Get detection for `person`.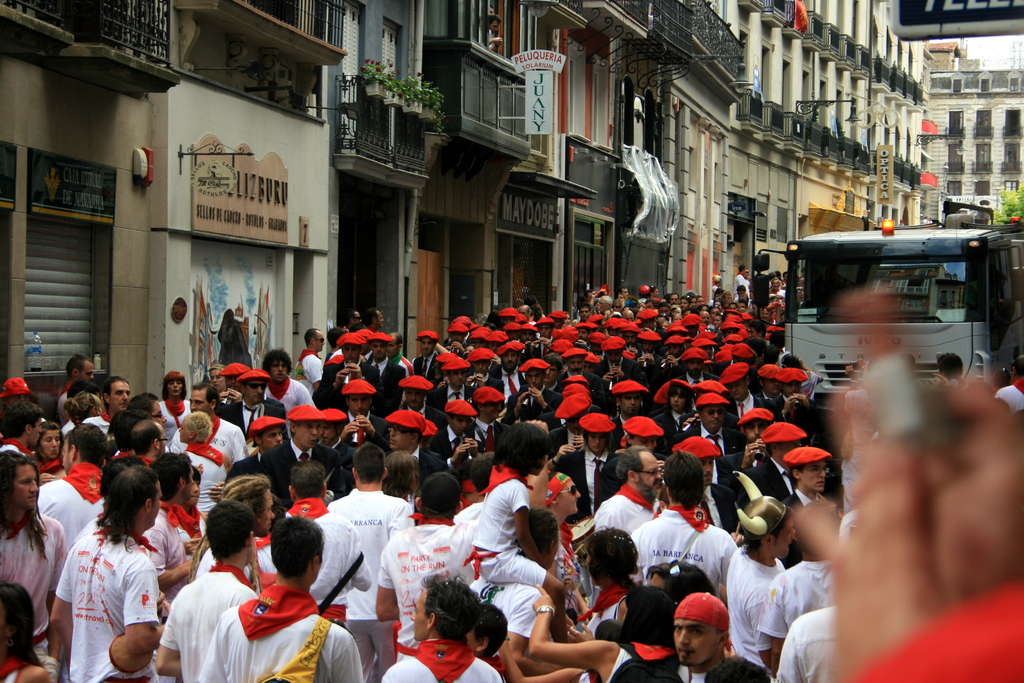
Detection: bbox=[177, 411, 234, 511].
